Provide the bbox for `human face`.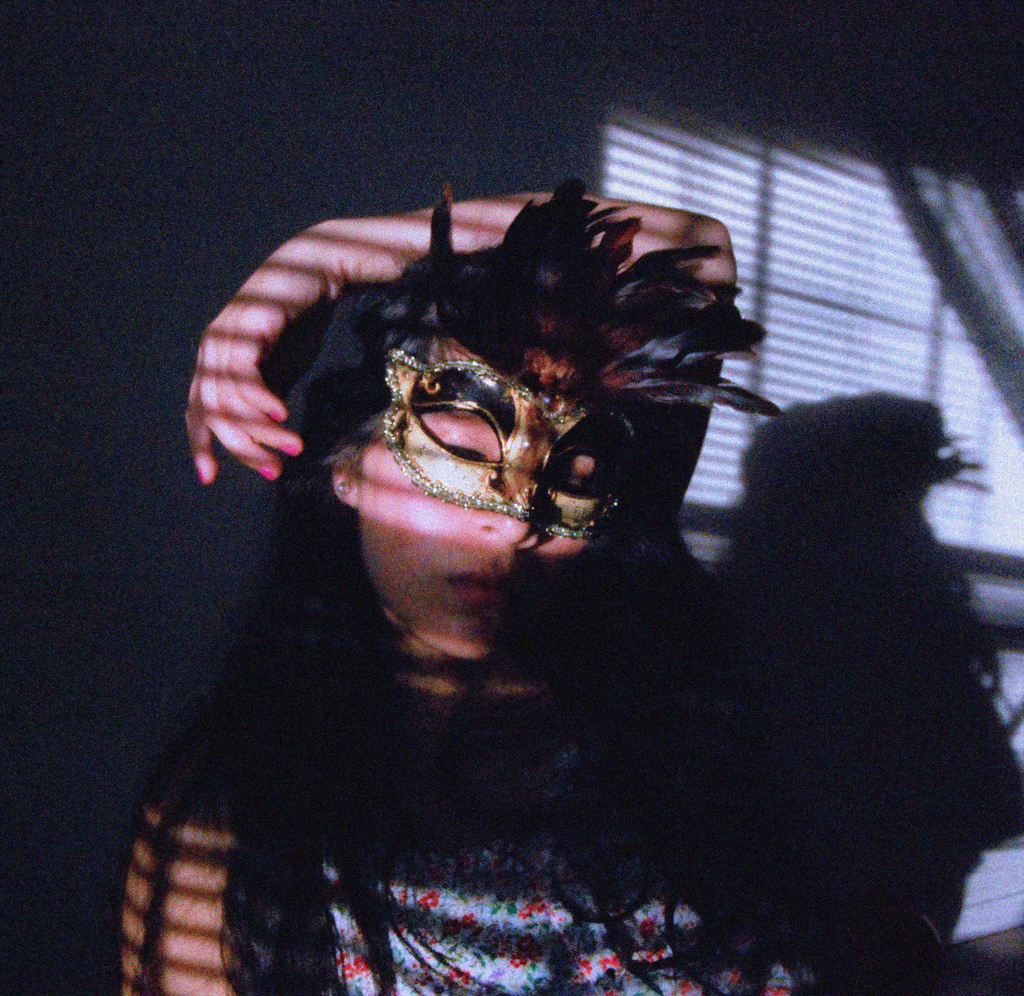
box(355, 334, 611, 658).
